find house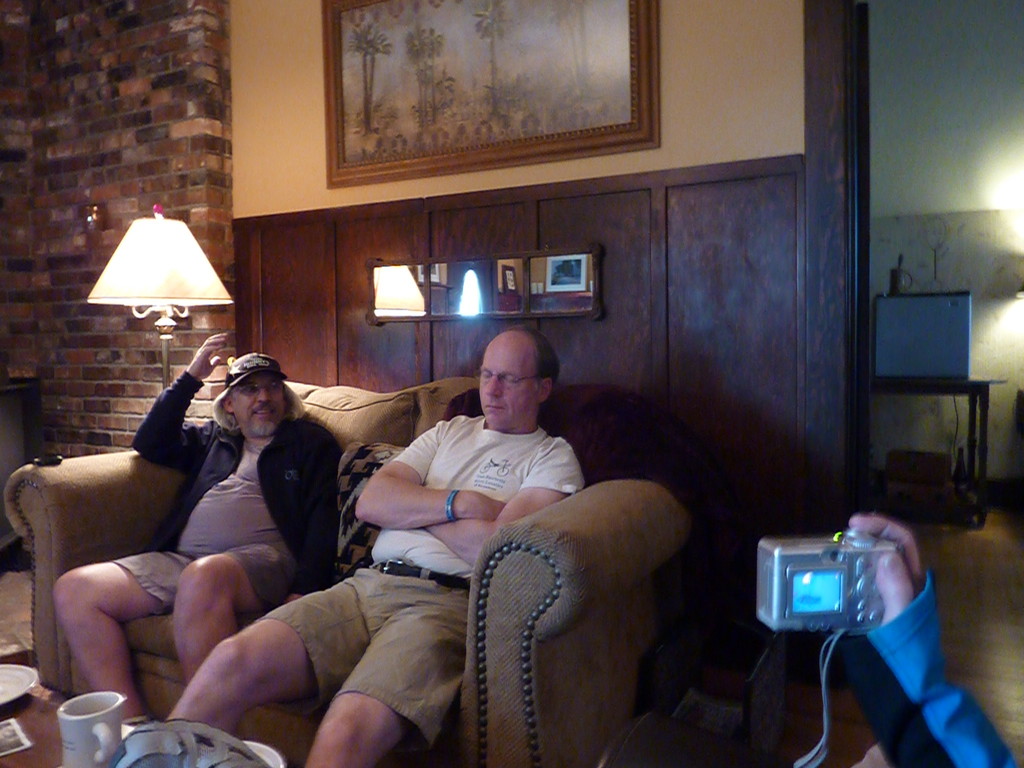
rect(0, 0, 1023, 767)
